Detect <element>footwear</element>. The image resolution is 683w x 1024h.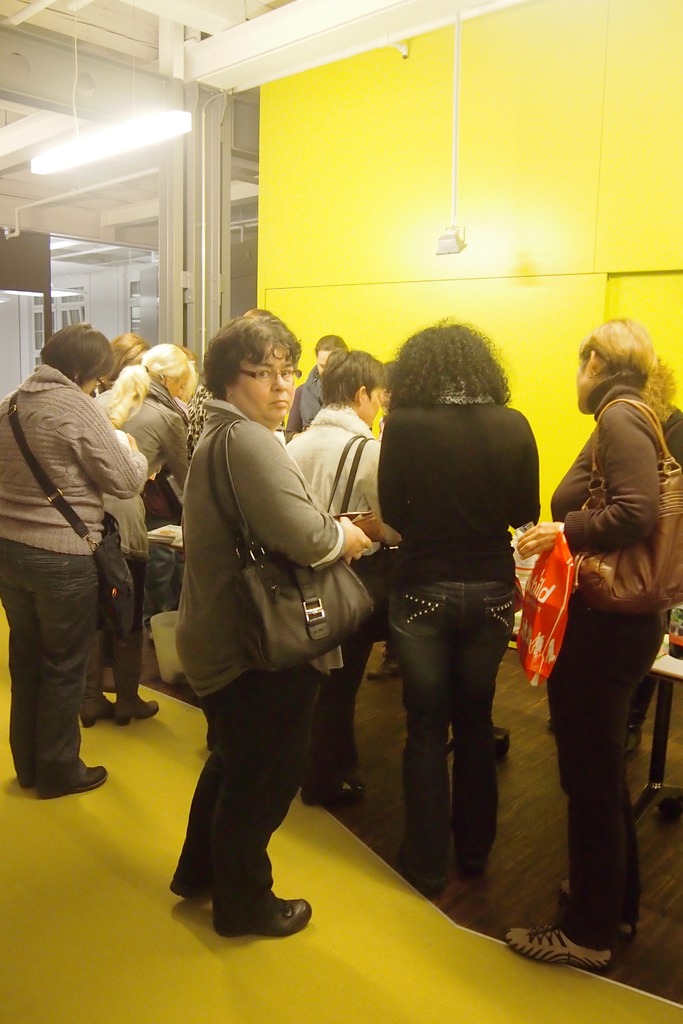
detection(84, 689, 115, 736).
